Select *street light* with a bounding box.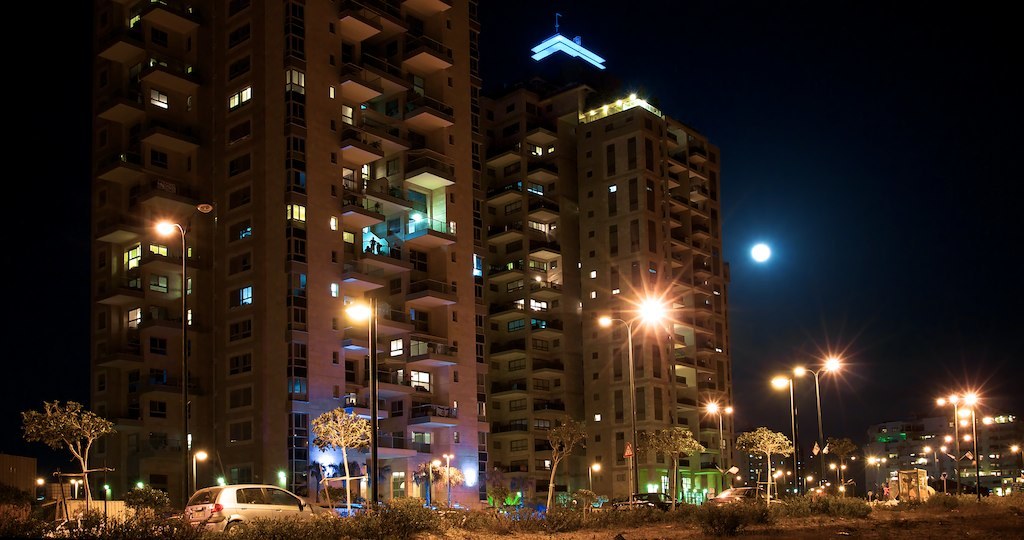
[left=386, top=469, right=404, bottom=504].
